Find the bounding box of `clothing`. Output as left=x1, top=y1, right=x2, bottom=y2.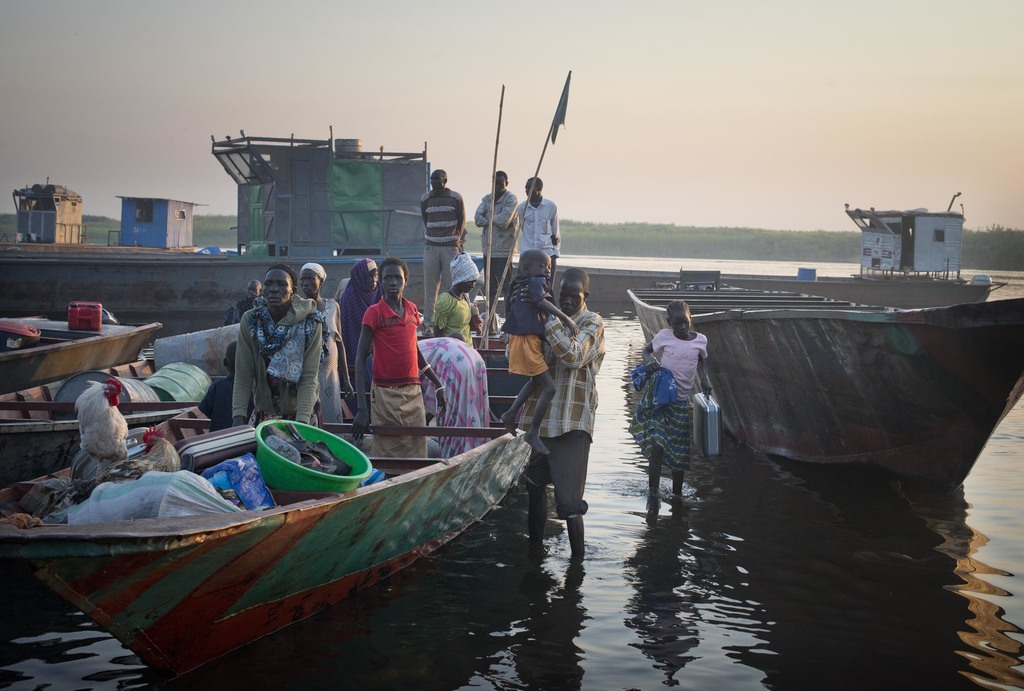
left=335, top=282, right=378, bottom=427.
